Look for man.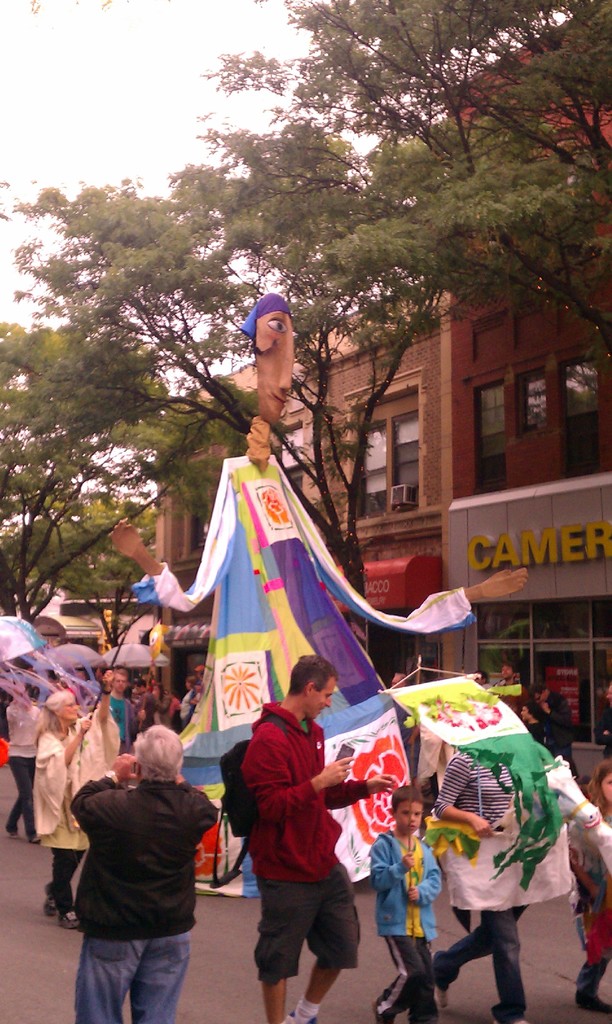
Found: x1=239 y1=653 x2=396 y2=1023.
